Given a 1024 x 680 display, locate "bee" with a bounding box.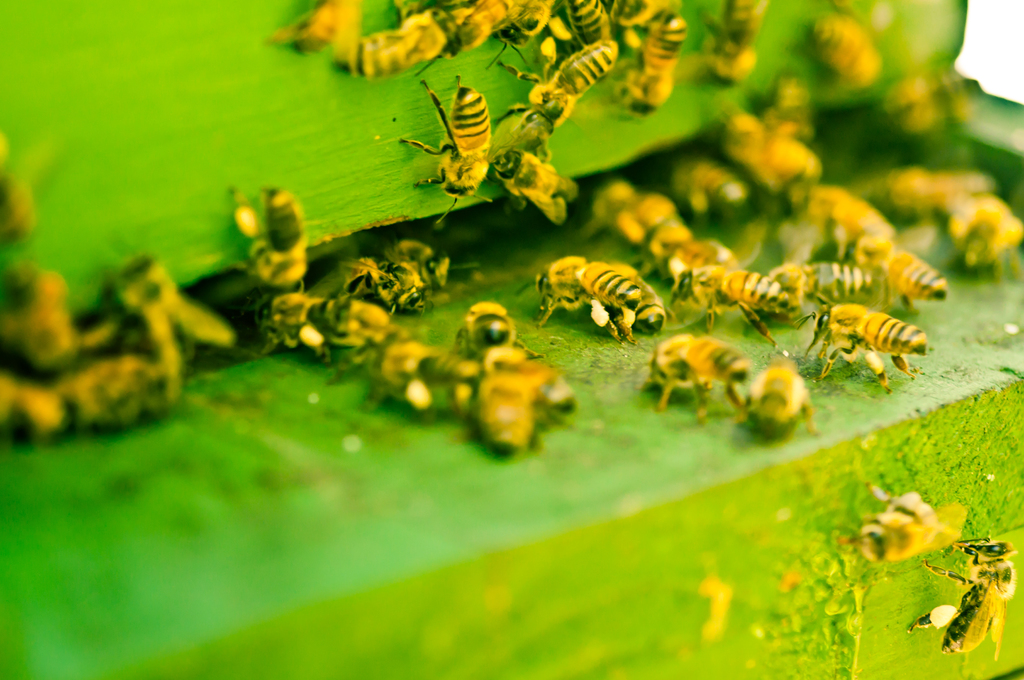
Located: pyautogui.locateOnScreen(824, 297, 941, 374).
